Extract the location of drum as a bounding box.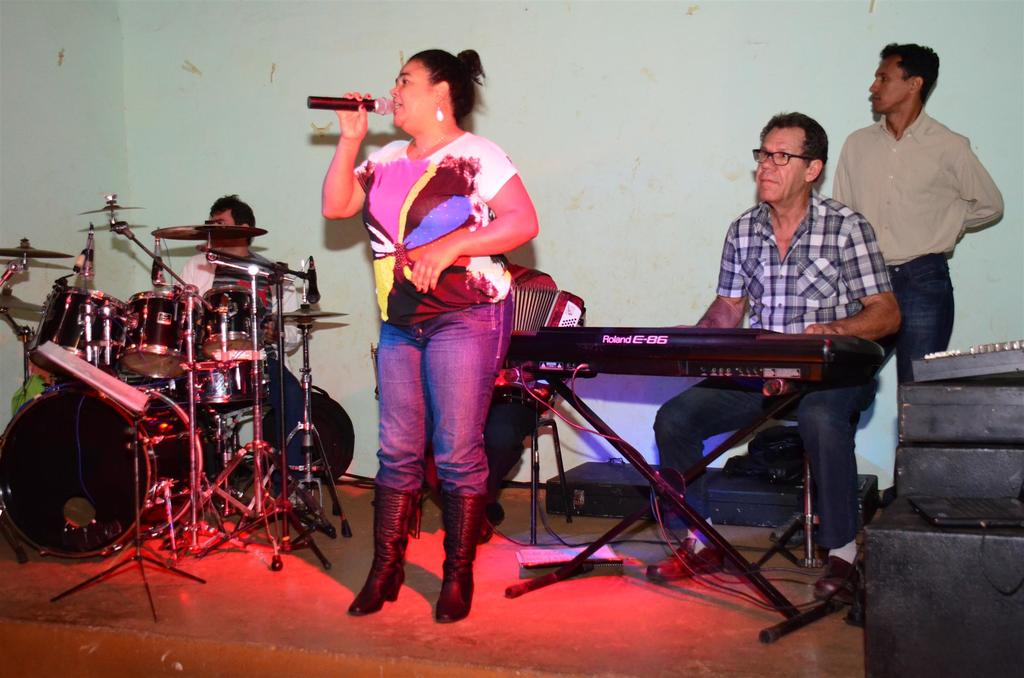
0:385:203:566.
